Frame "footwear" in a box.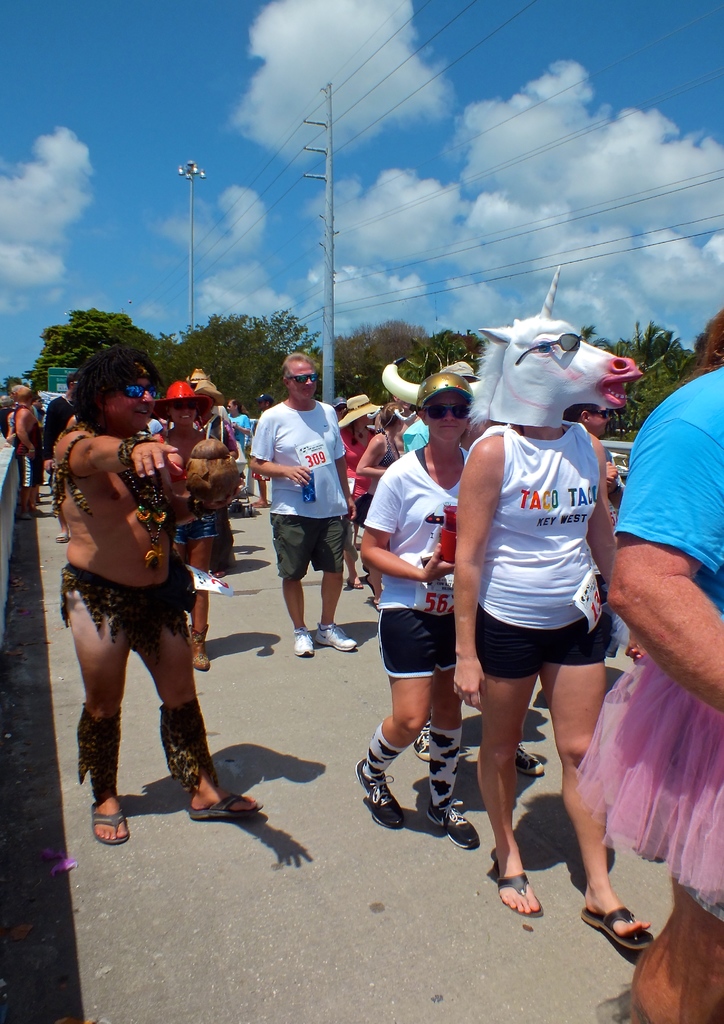
box(190, 781, 262, 824).
